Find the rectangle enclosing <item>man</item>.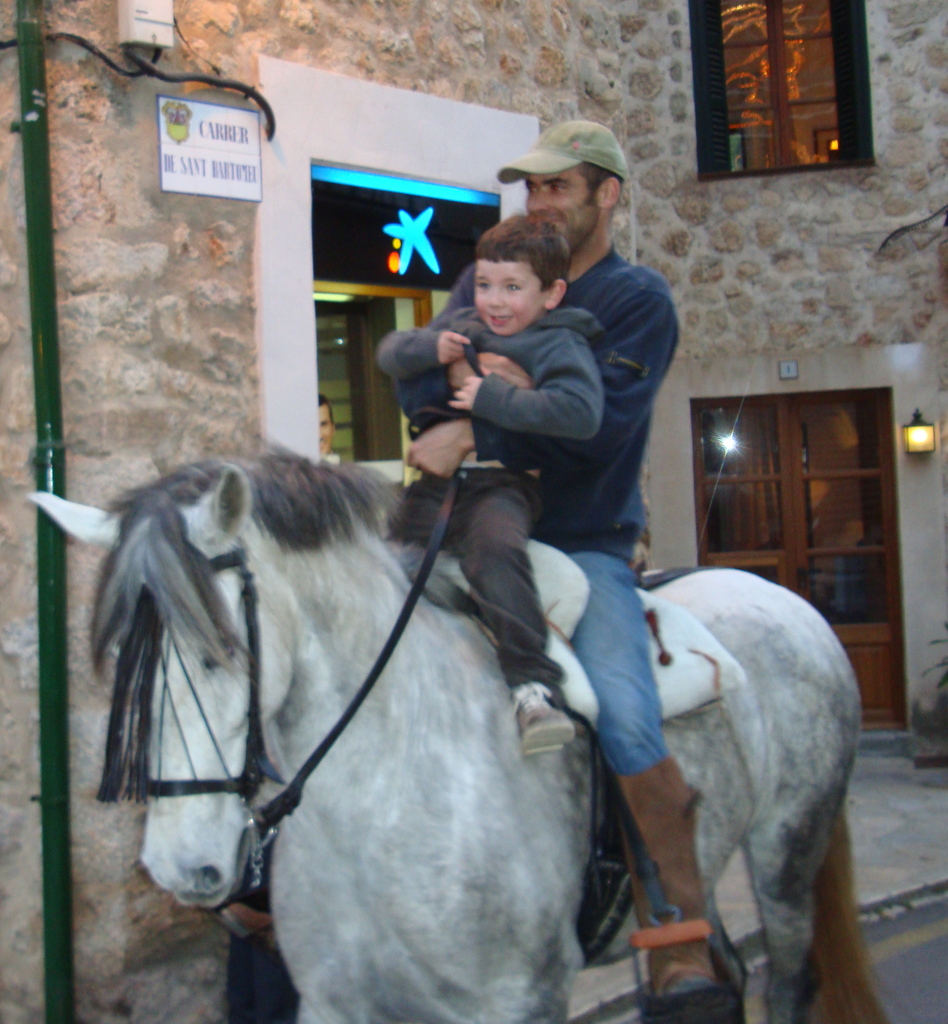
{"x1": 384, "y1": 120, "x2": 680, "y2": 998}.
